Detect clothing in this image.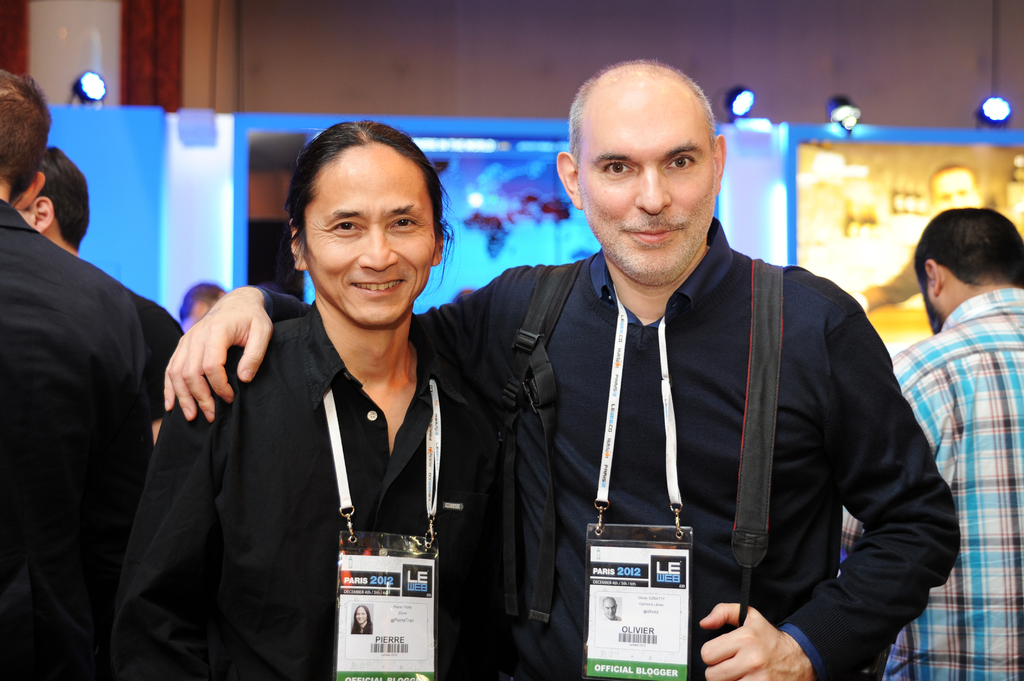
Detection: [111, 296, 502, 680].
